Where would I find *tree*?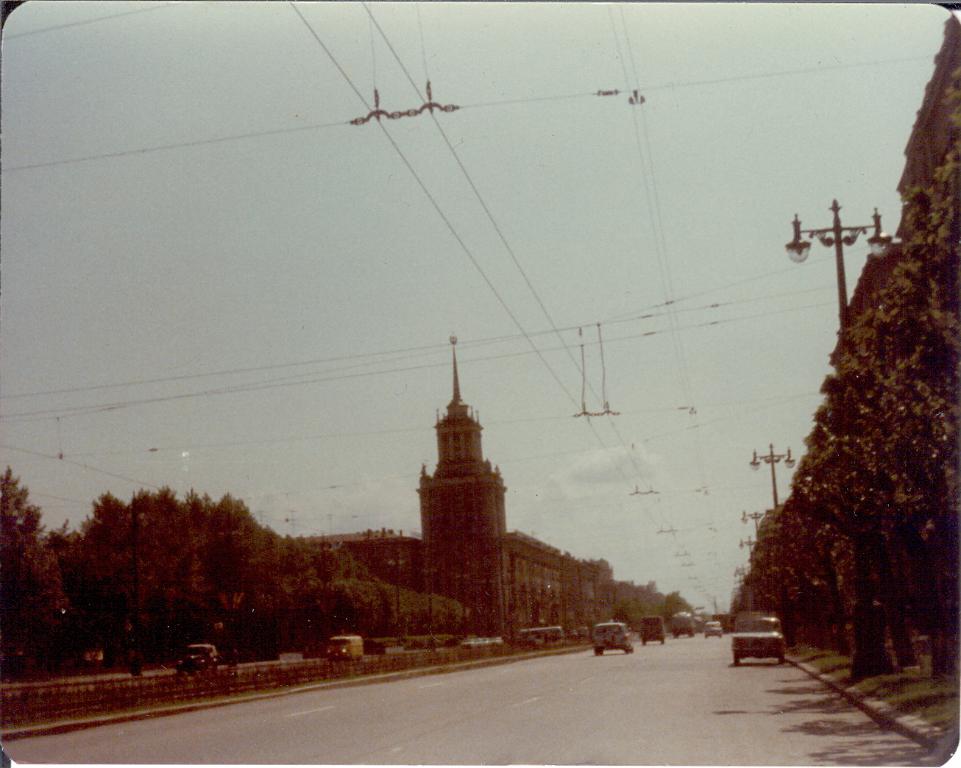
At 0, 462, 74, 672.
